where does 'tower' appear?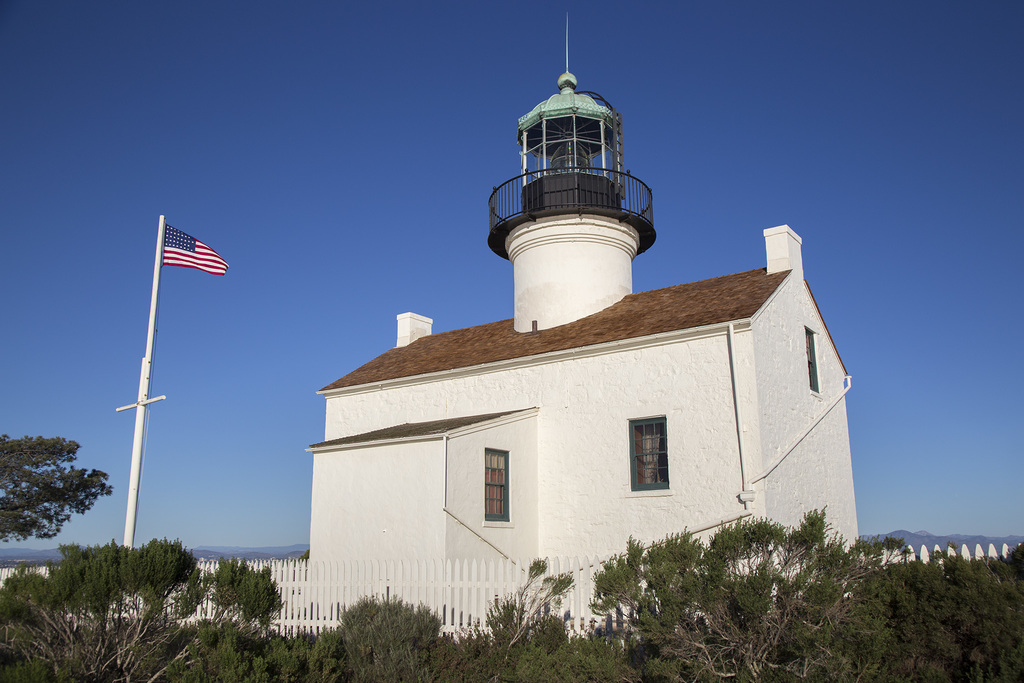
Appears at locate(486, 8, 653, 334).
